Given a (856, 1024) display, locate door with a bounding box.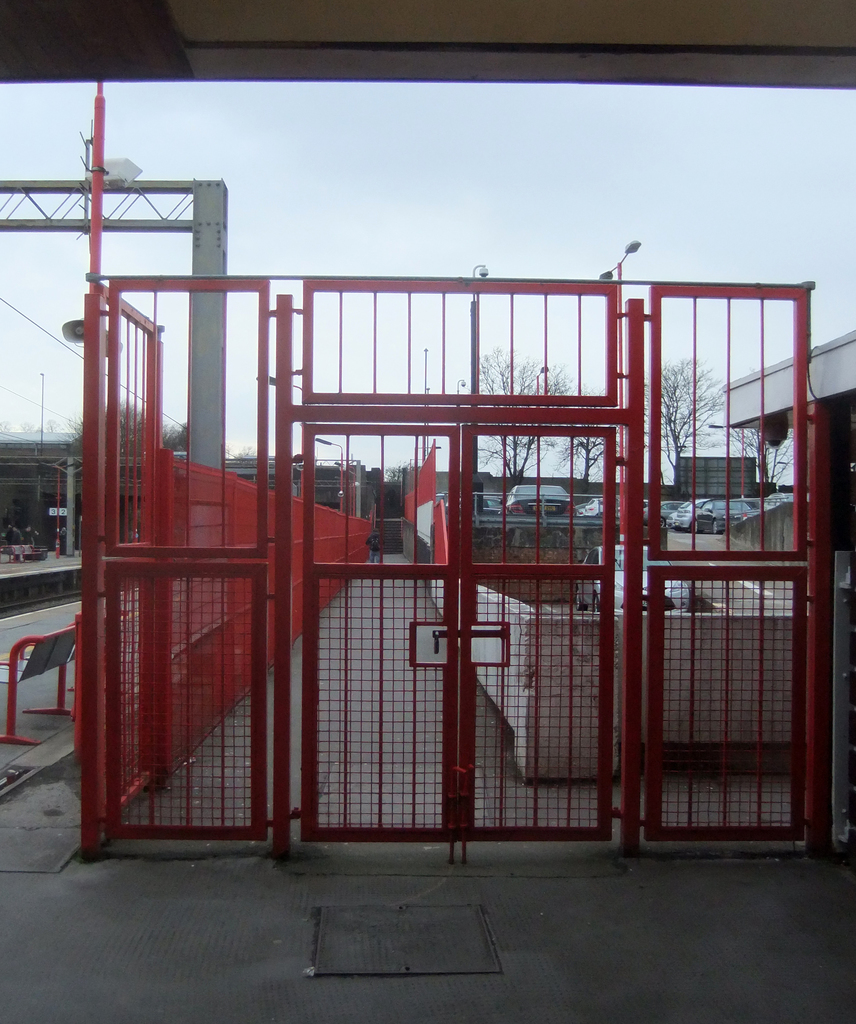
Located: (x1=460, y1=422, x2=627, y2=843).
